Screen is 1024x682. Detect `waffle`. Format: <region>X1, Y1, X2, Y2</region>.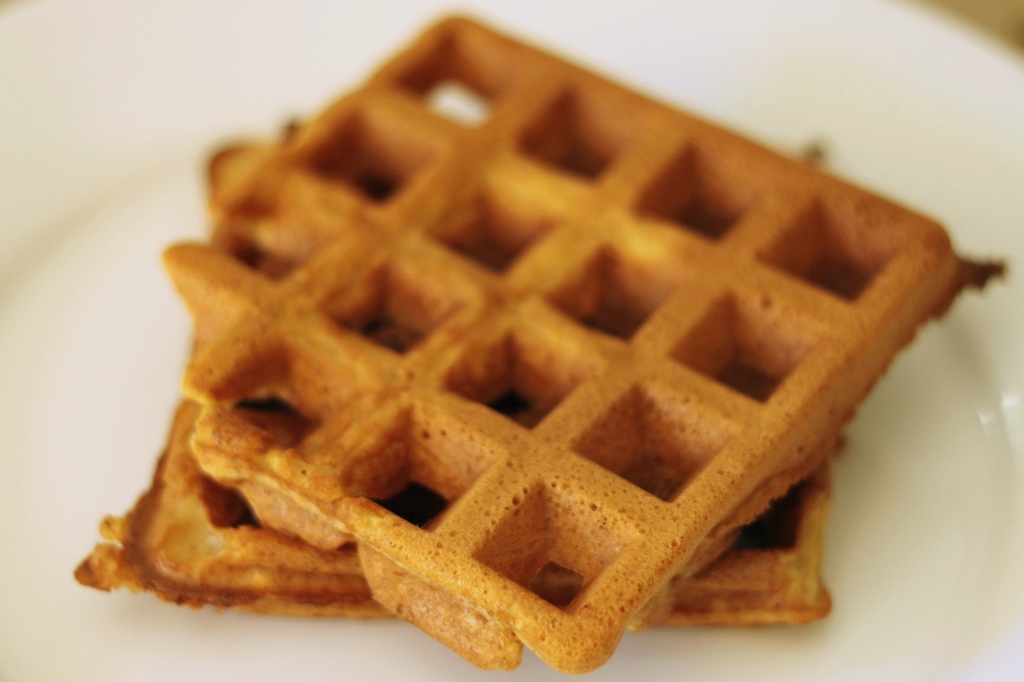
<region>65, 390, 853, 630</region>.
